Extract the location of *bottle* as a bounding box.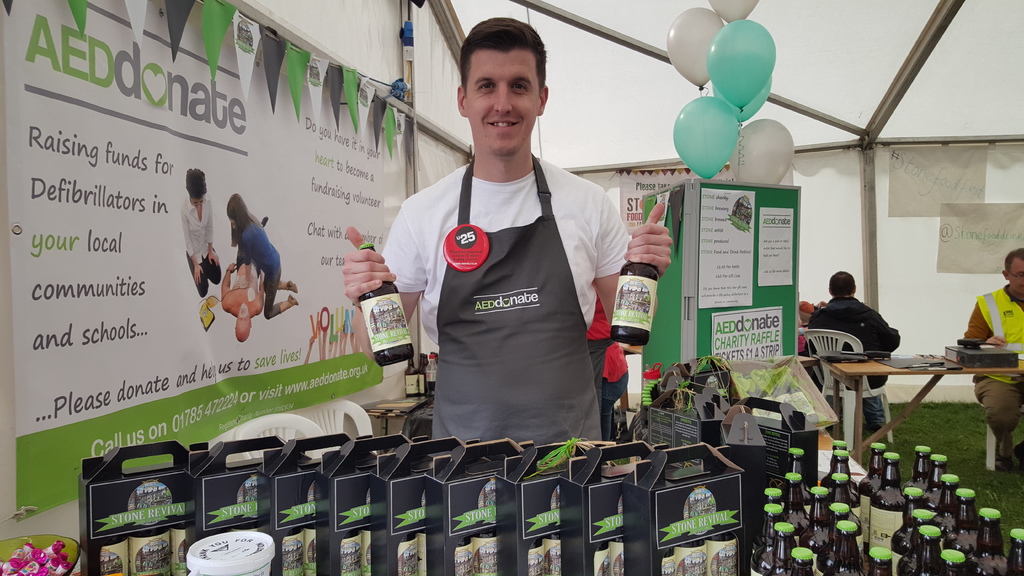
[867,449,904,546].
